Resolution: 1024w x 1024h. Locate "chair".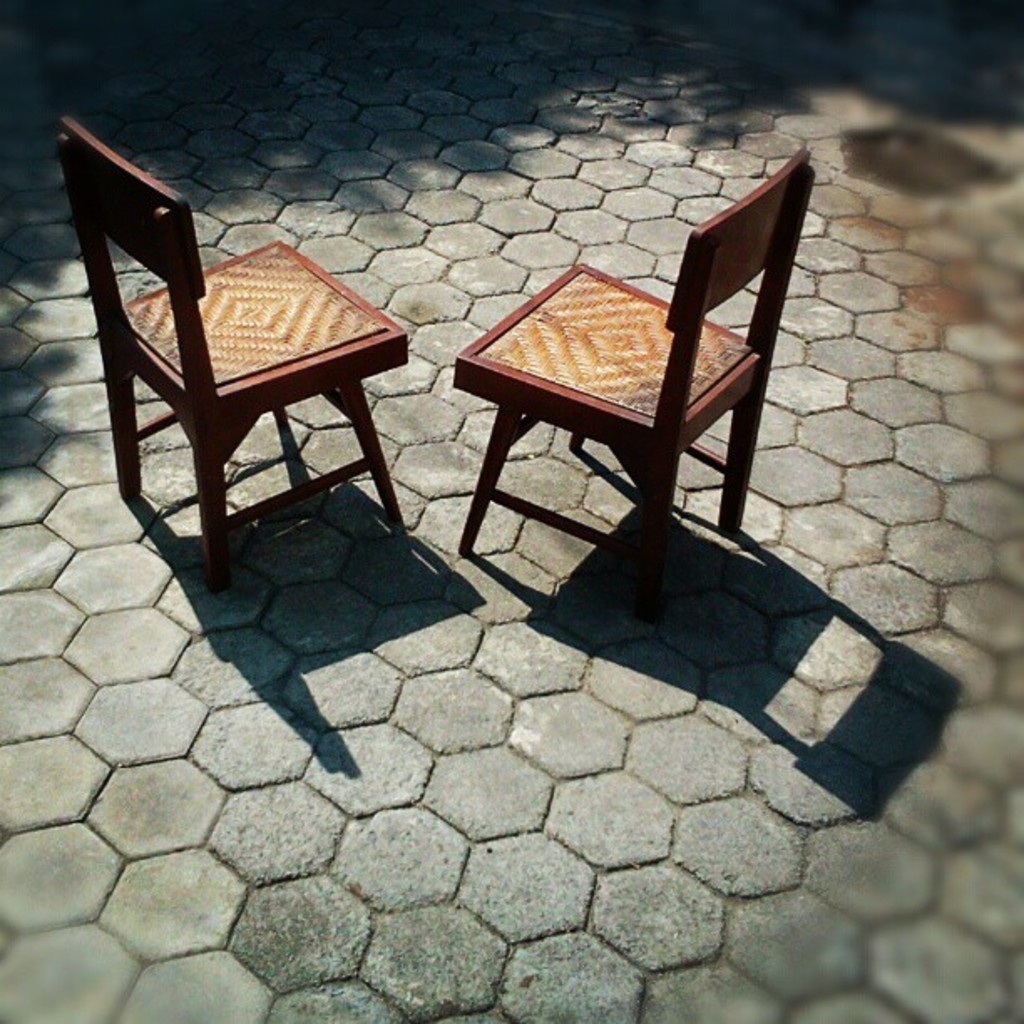
x1=57 y1=117 x2=412 y2=592.
